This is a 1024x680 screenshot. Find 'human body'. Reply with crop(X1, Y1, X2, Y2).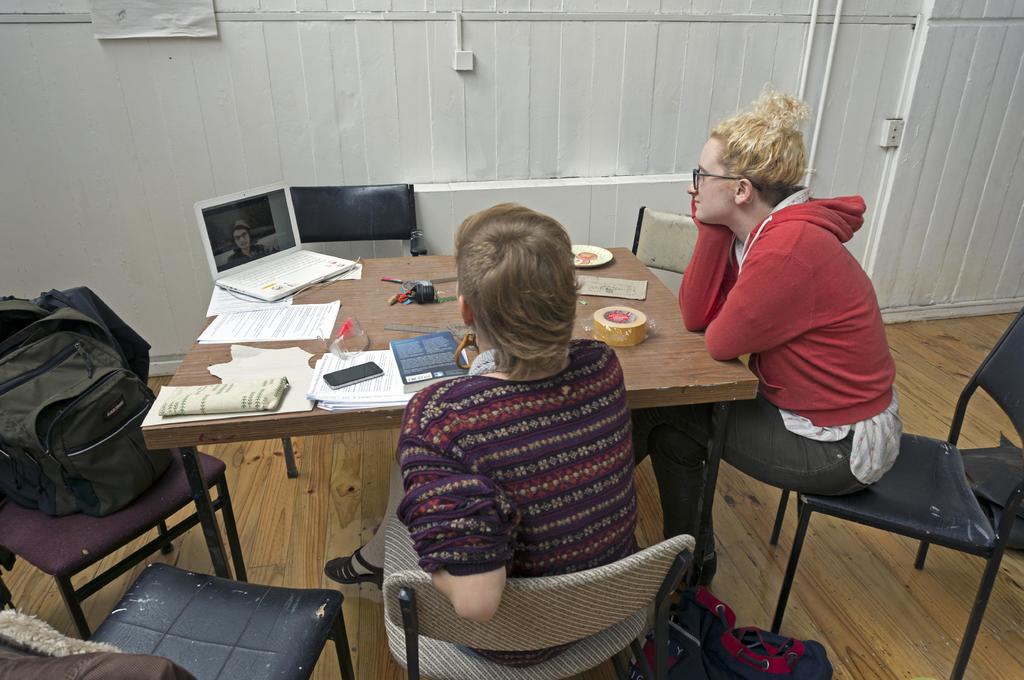
crop(682, 83, 929, 588).
